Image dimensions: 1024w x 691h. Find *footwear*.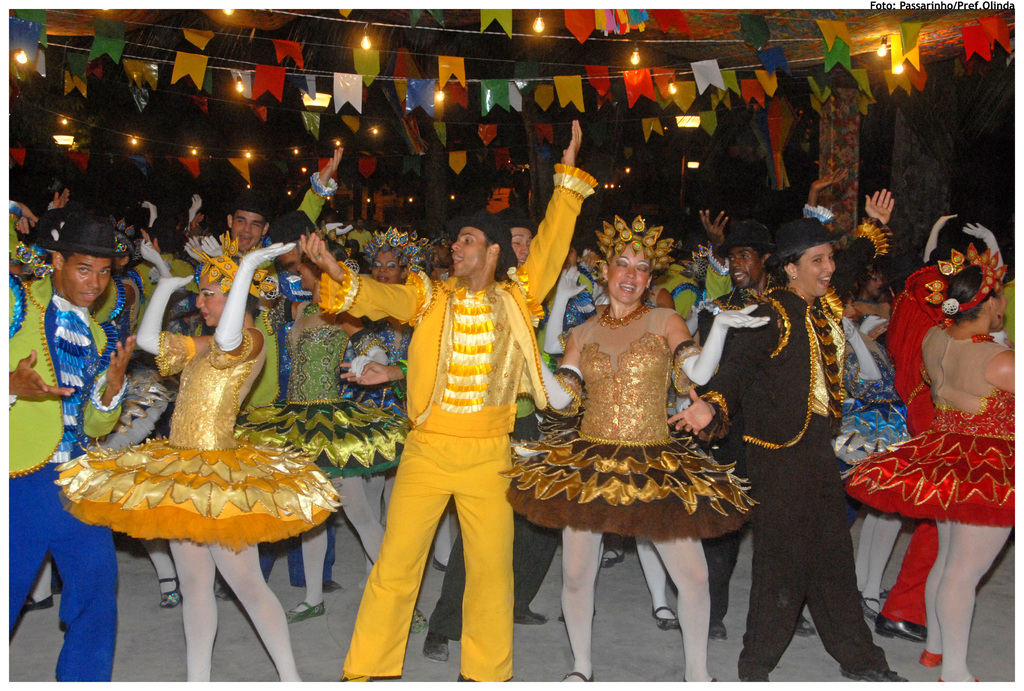
[left=285, top=601, right=324, bottom=621].
